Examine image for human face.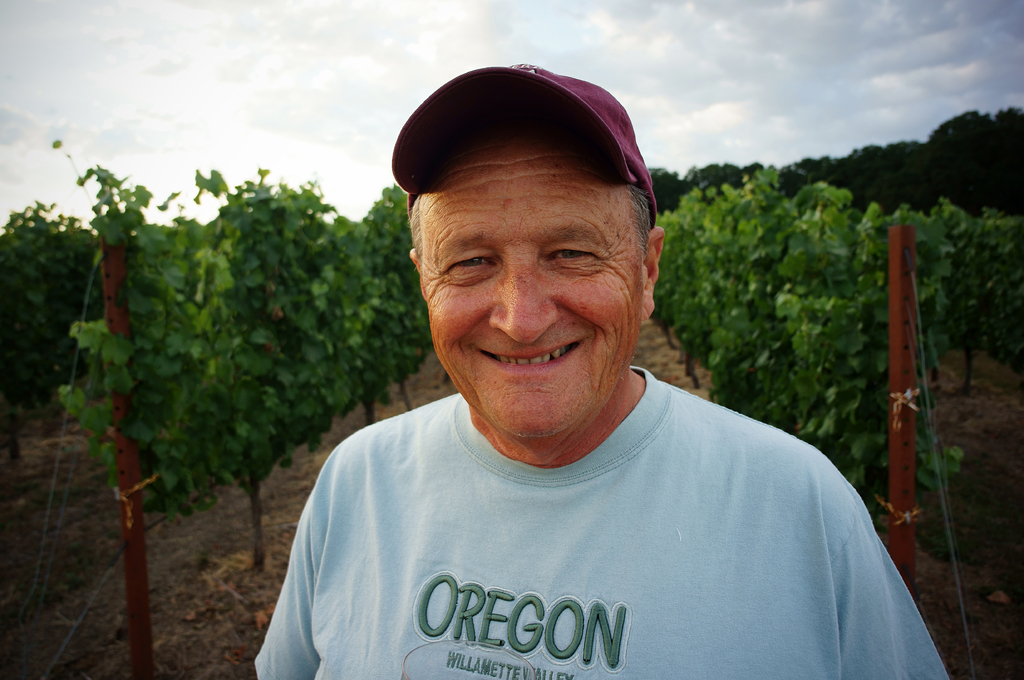
Examination result: select_region(417, 132, 648, 436).
